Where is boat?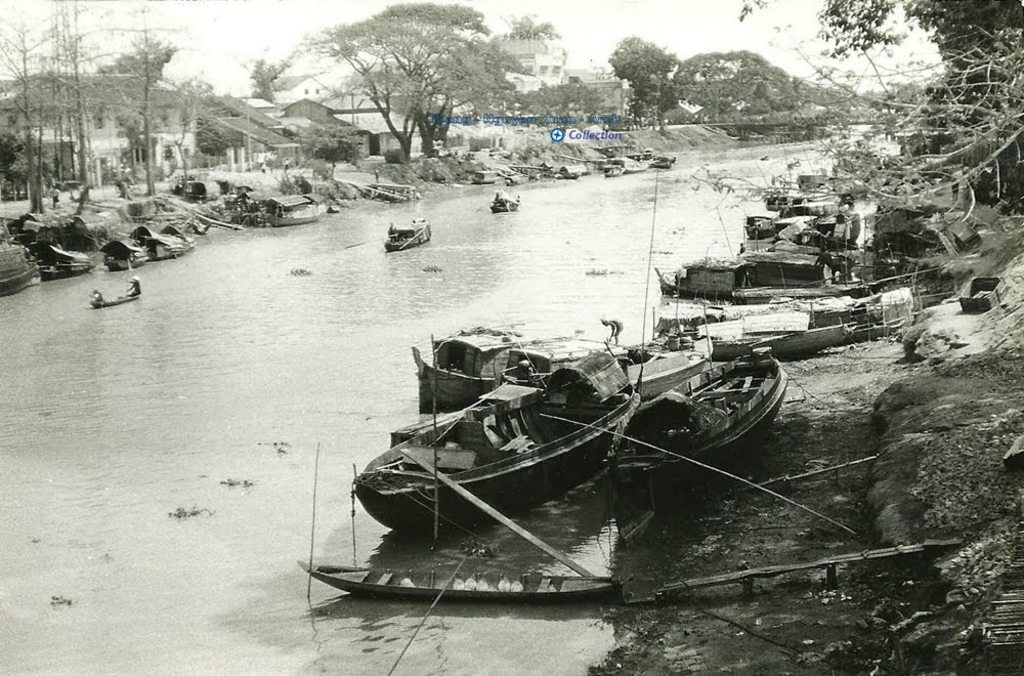
box(132, 226, 195, 265).
